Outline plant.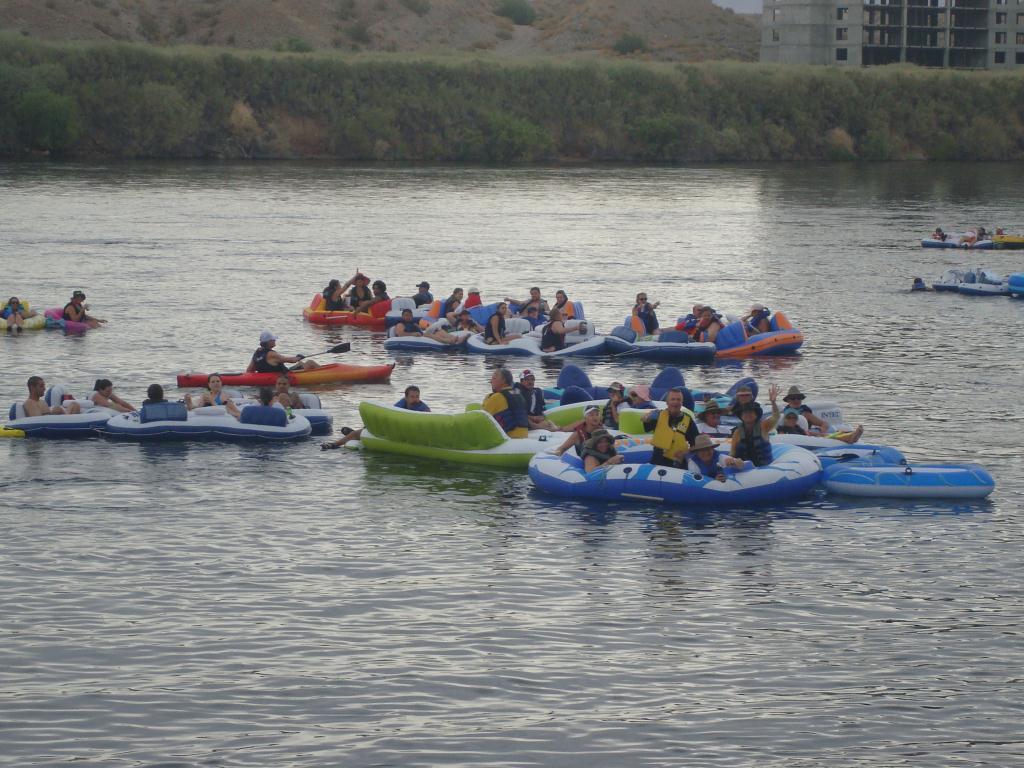
Outline: {"left": 672, "top": 65, "right": 742, "bottom": 116}.
